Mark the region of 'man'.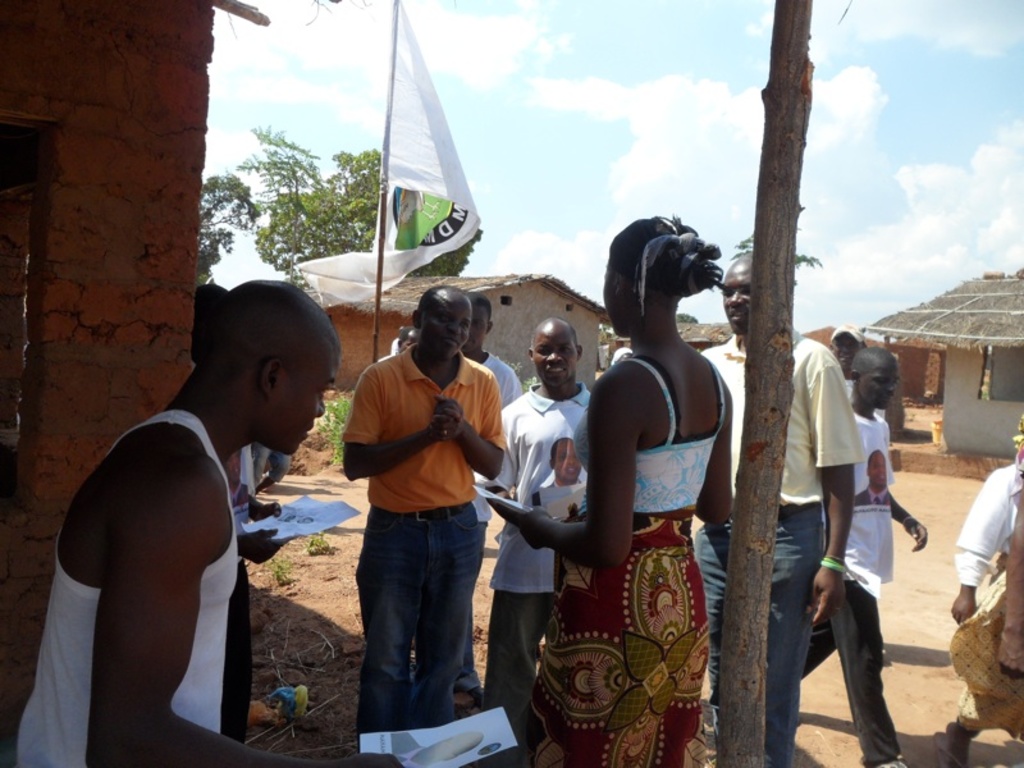
Region: {"left": 778, "top": 346, "right": 931, "bottom": 767}.
